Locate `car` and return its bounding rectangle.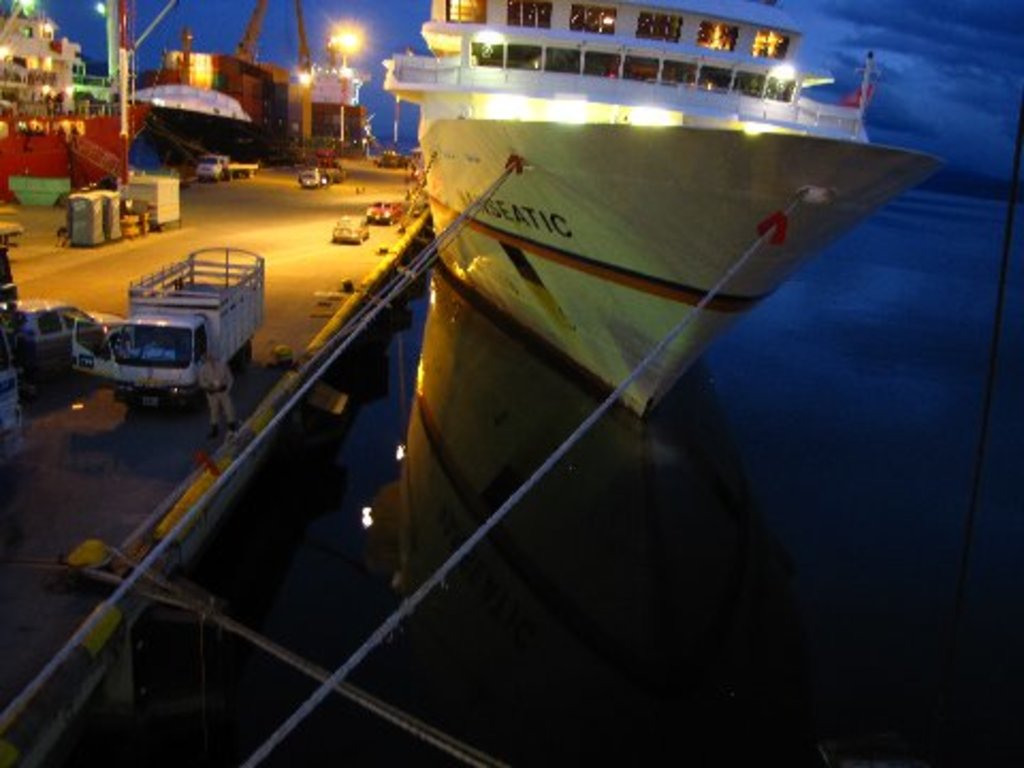
bbox=[301, 169, 337, 186].
